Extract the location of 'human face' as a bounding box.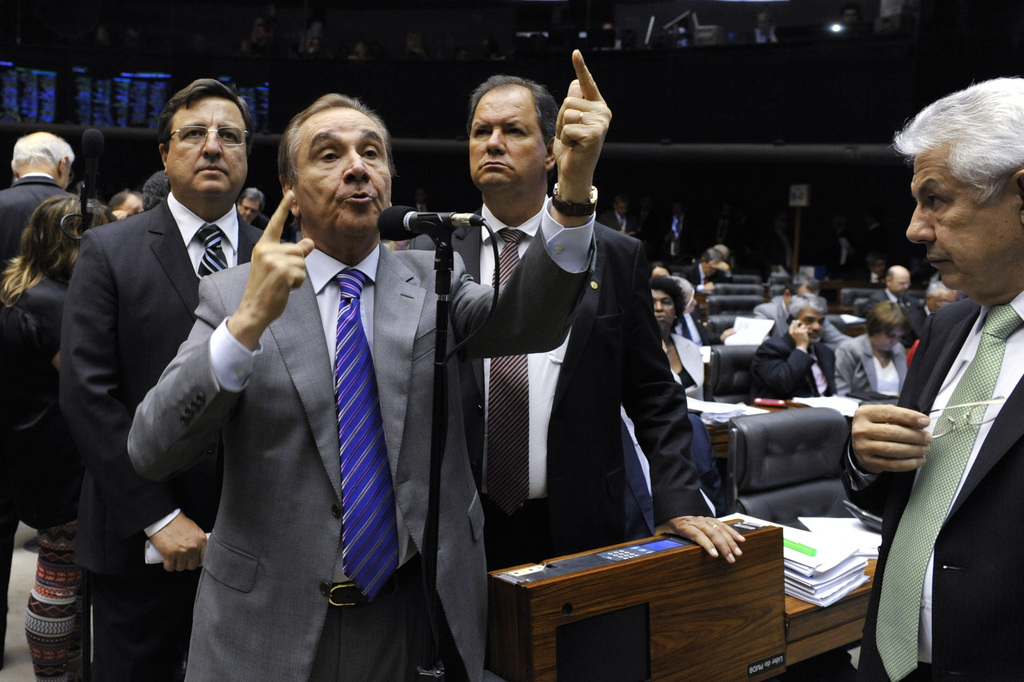
[651,289,679,329].
